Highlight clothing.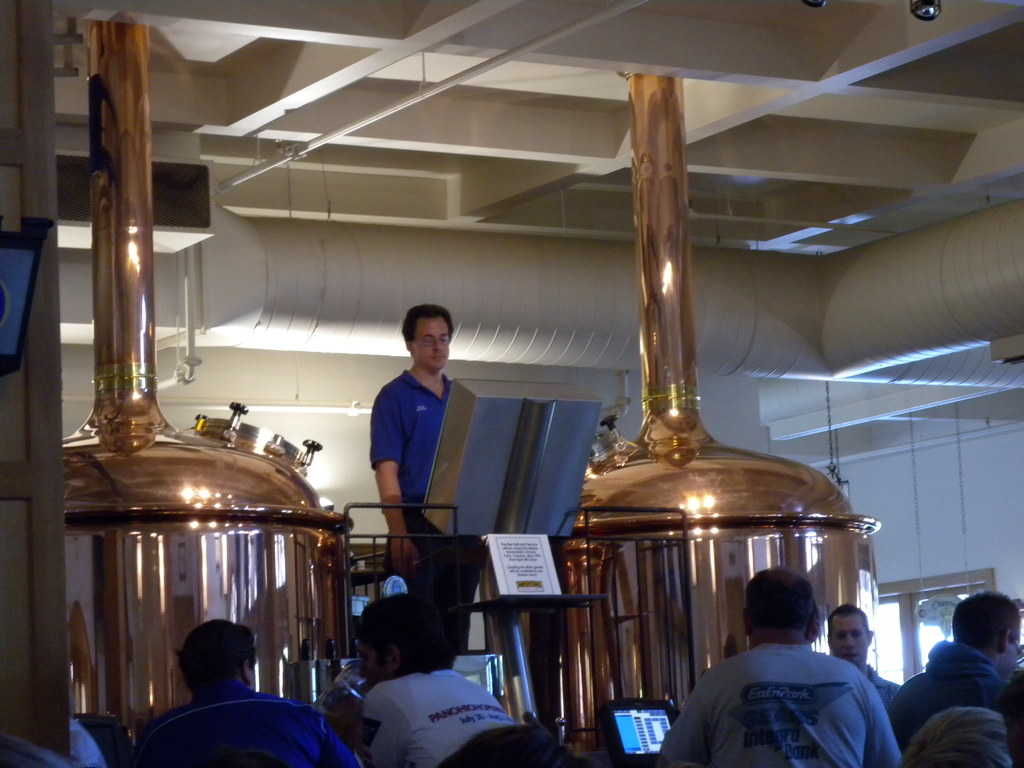
Highlighted region: <bbox>891, 635, 1001, 751</bbox>.
